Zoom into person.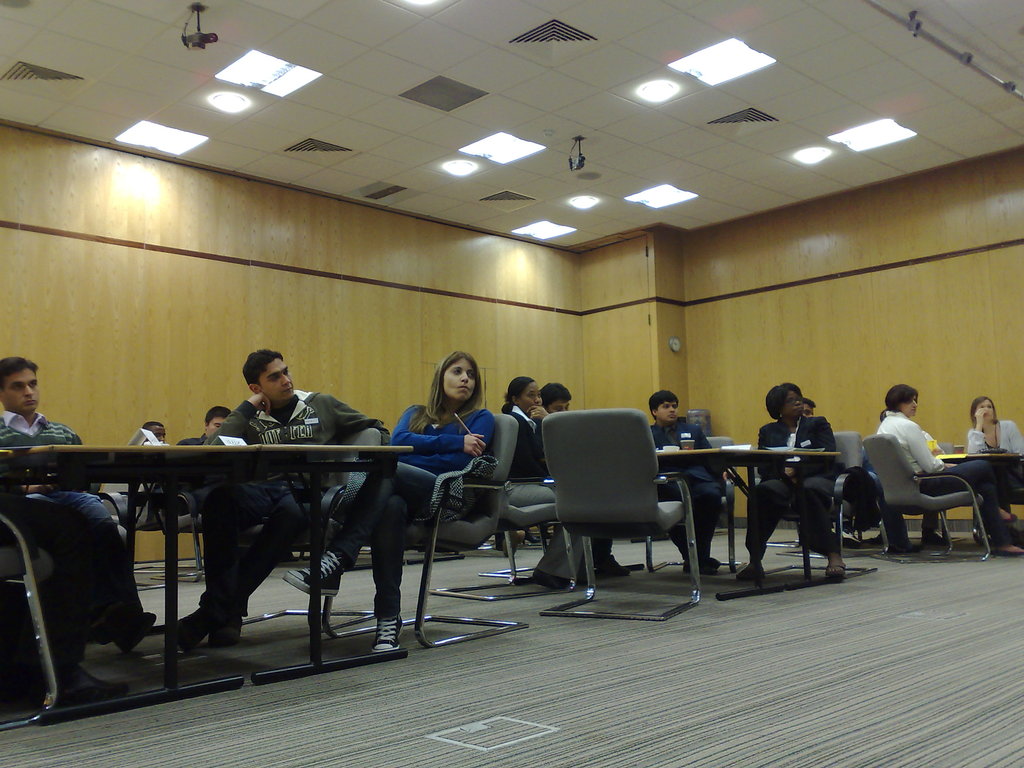
Zoom target: 502:375:577:589.
